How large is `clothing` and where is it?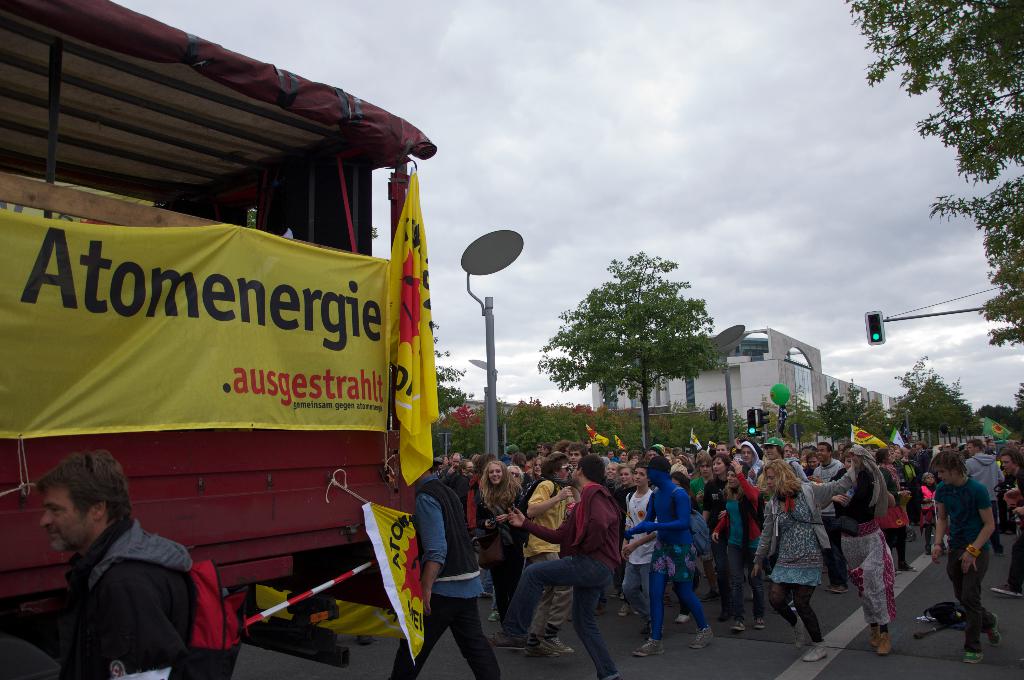
Bounding box: <region>49, 518, 195, 679</region>.
